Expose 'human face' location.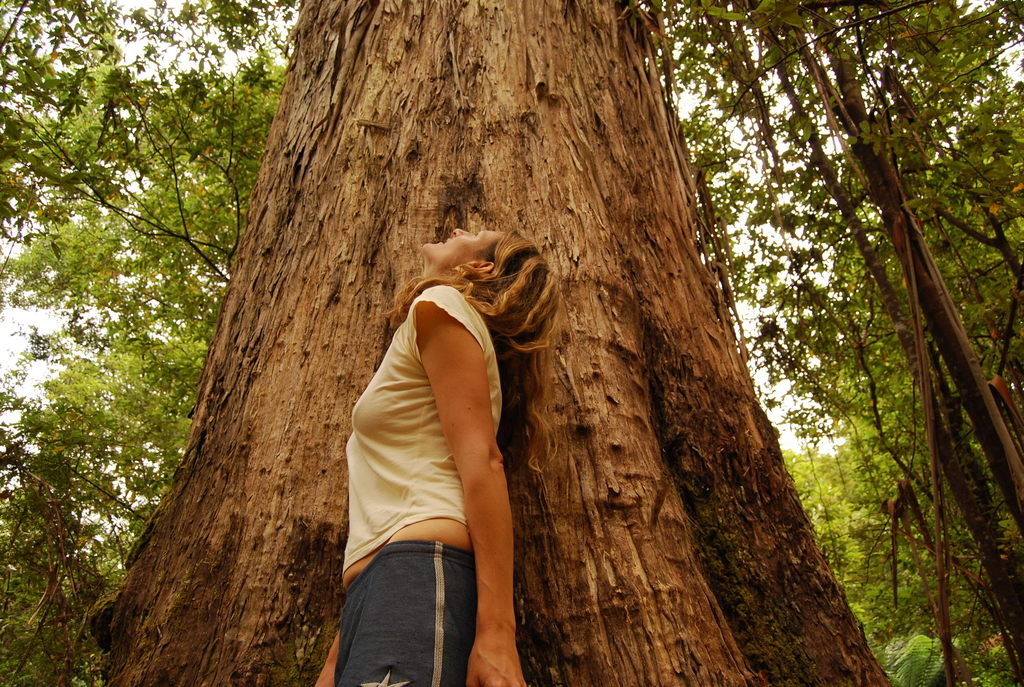
Exposed at region(422, 225, 506, 267).
